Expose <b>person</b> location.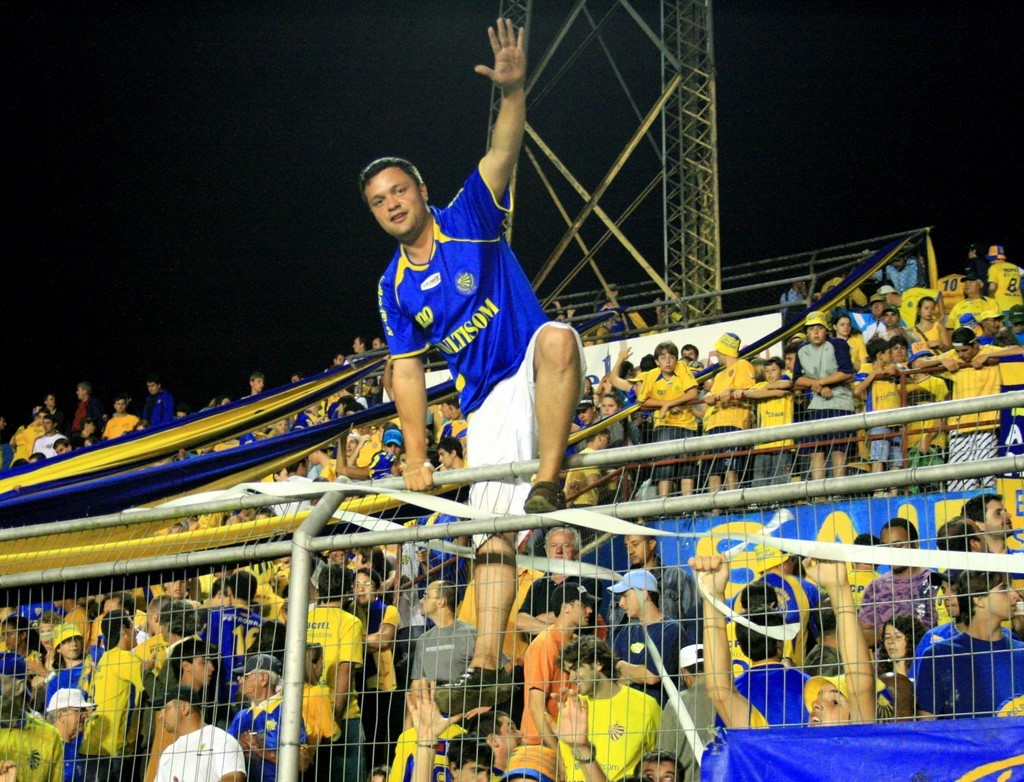
Exposed at locate(558, 635, 666, 781).
